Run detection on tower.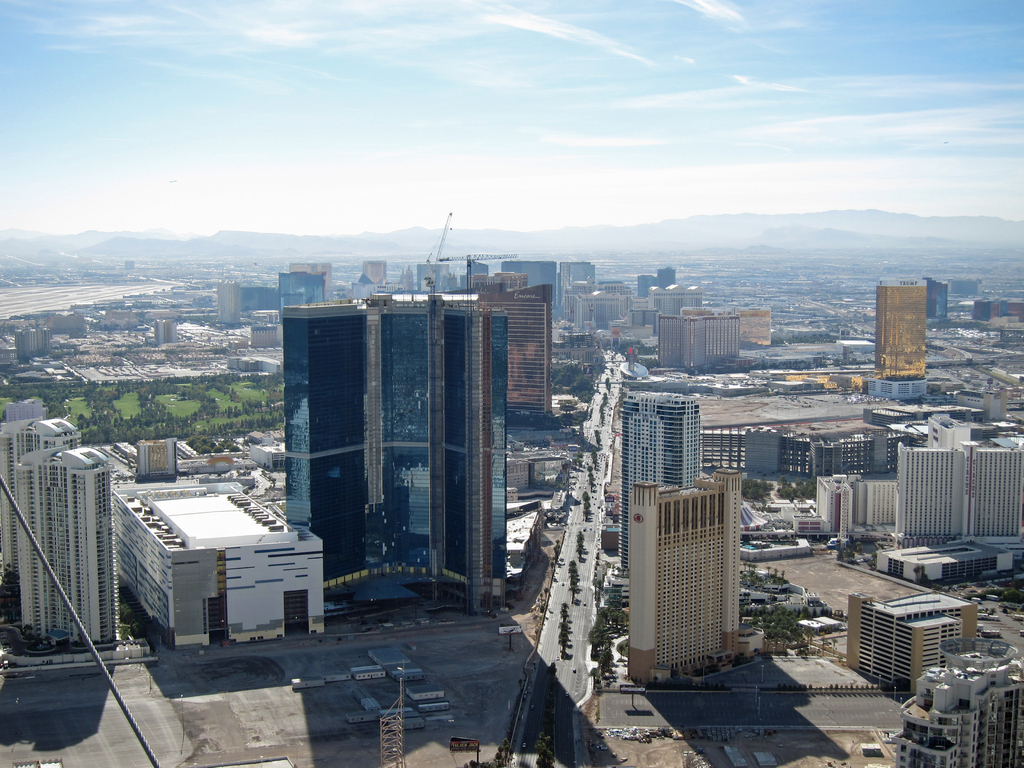
Result: {"left": 870, "top": 276, "right": 933, "bottom": 410}.
